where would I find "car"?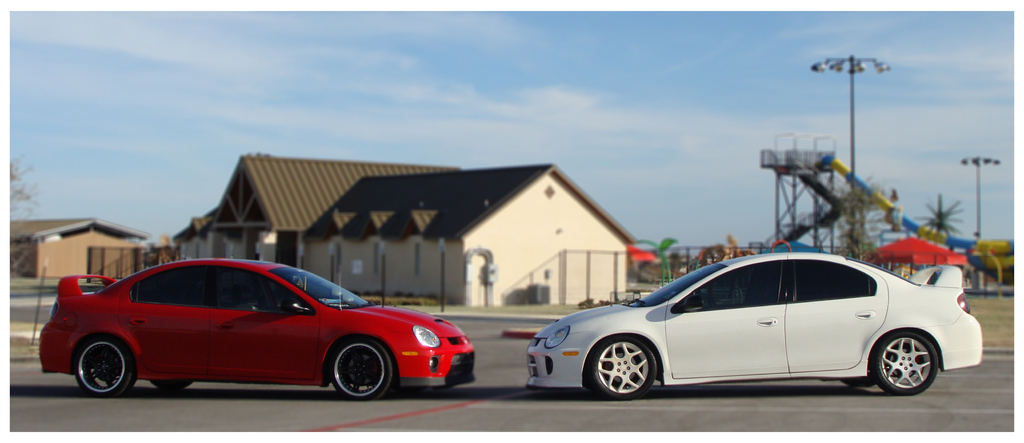
At locate(525, 251, 981, 399).
